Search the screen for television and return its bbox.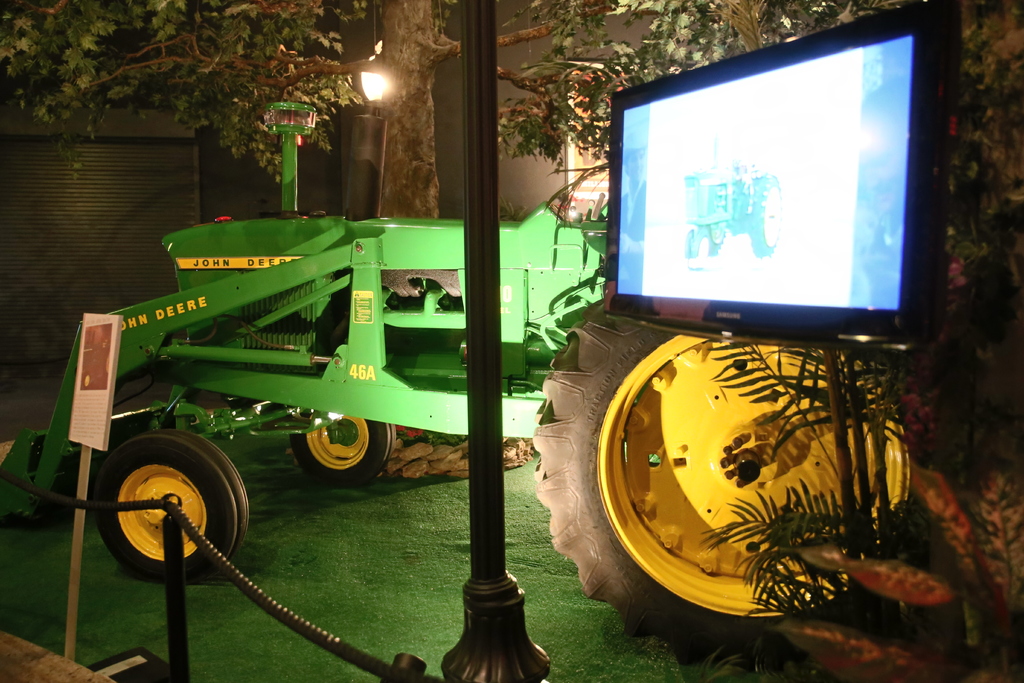
Found: l=605, t=3, r=932, b=350.
